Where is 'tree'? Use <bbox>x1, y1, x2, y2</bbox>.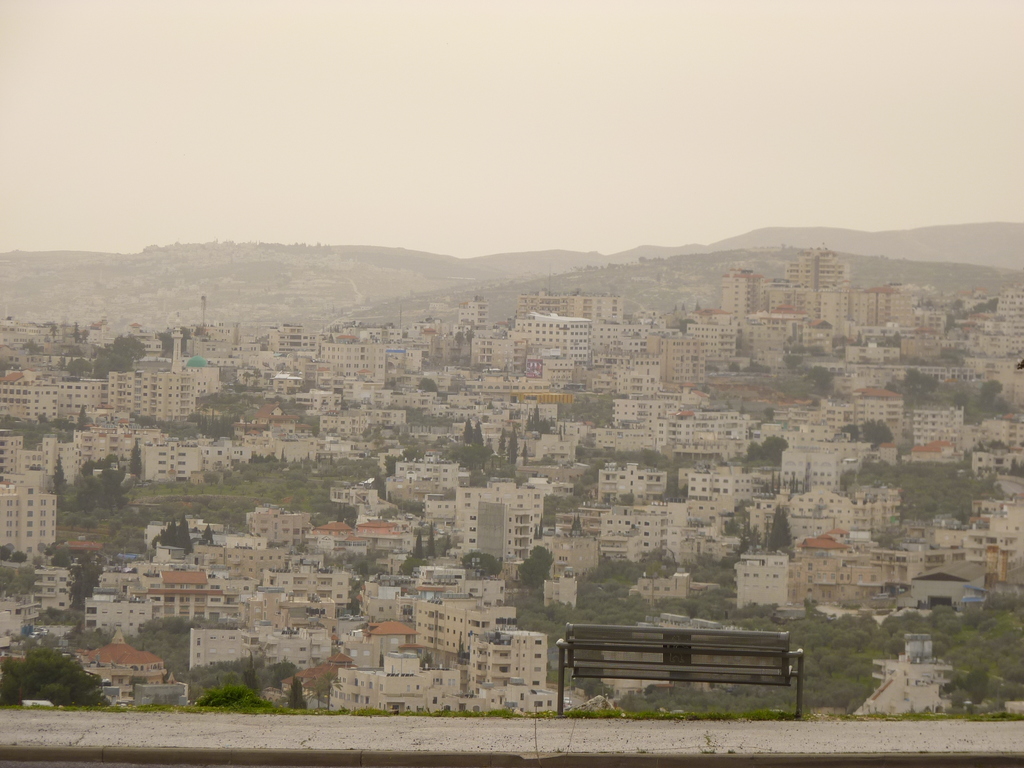
<bbox>49, 324, 60, 339</bbox>.
